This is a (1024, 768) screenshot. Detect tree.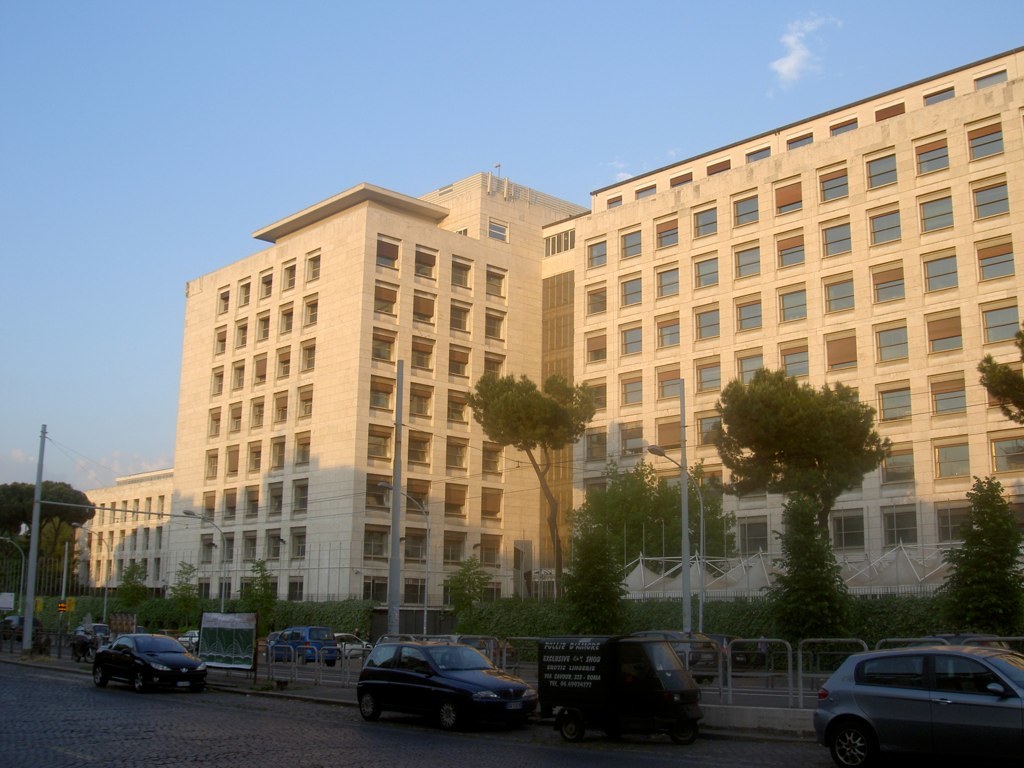
box=[973, 331, 1023, 431].
